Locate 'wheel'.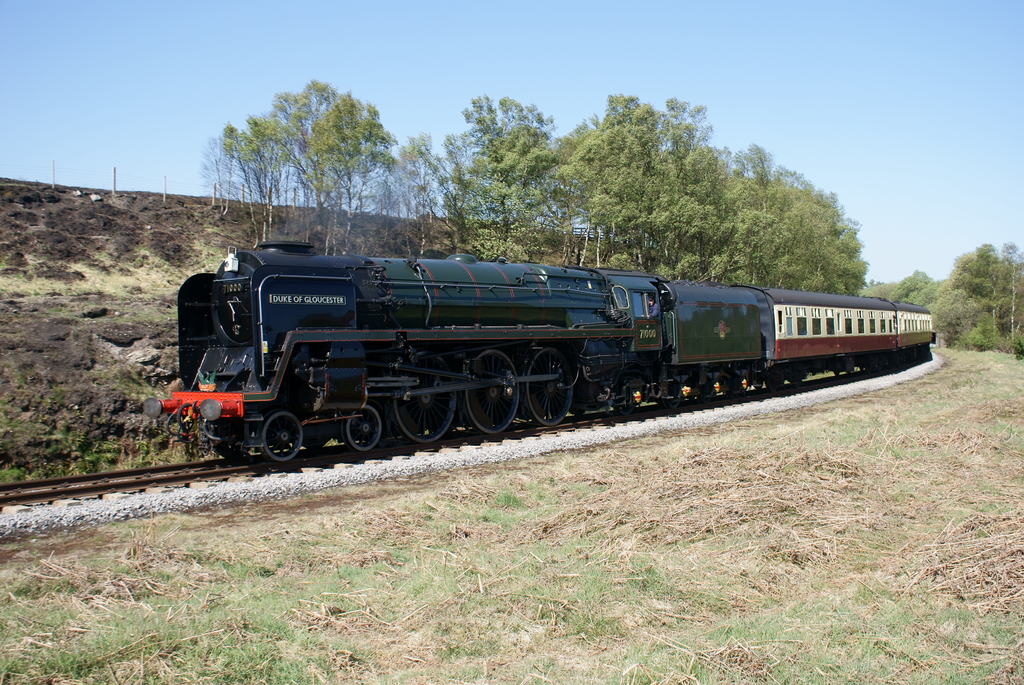
Bounding box: (303, 438, 326, 450).
